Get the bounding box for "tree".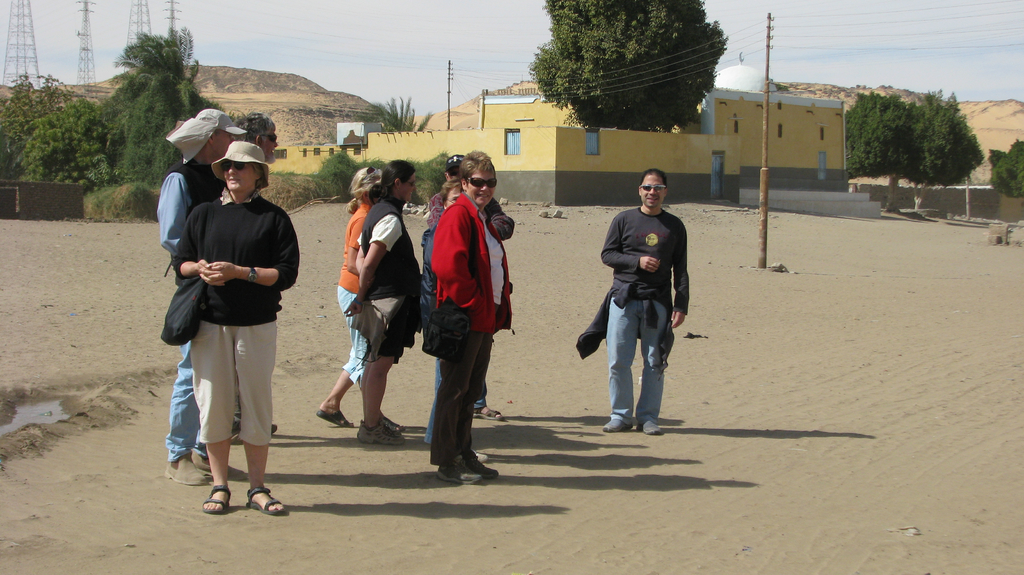
pyautogui.locateOnScreen(898, 75, 978, 206).
